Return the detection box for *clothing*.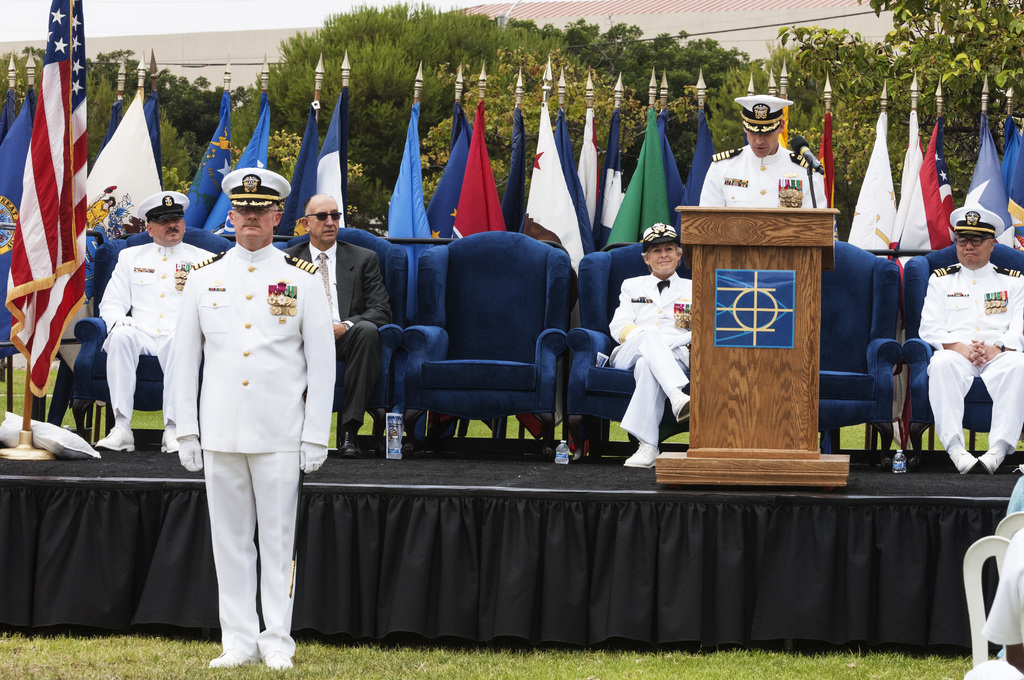
(92,240,212,423).
